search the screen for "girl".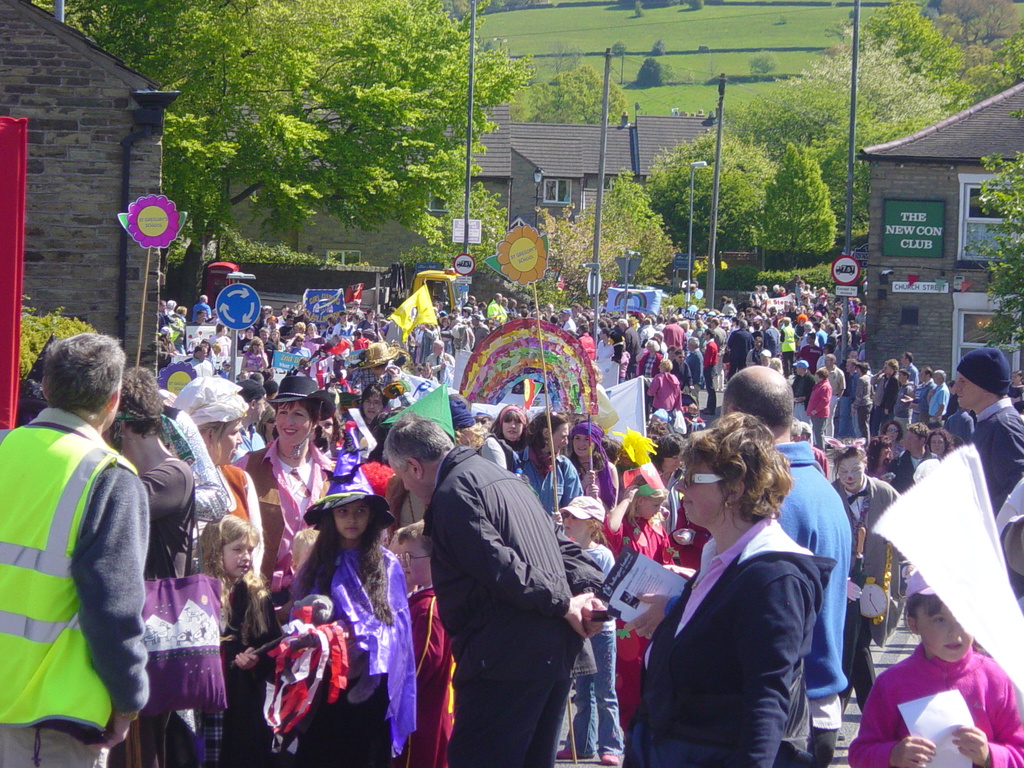
Found at select_region(850, 563, 1023, 767).
